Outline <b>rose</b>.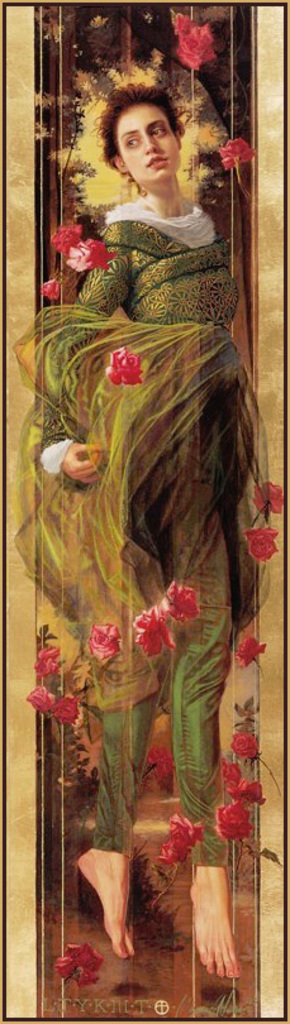
Outline: Rect(157, 836, 190, 865).
